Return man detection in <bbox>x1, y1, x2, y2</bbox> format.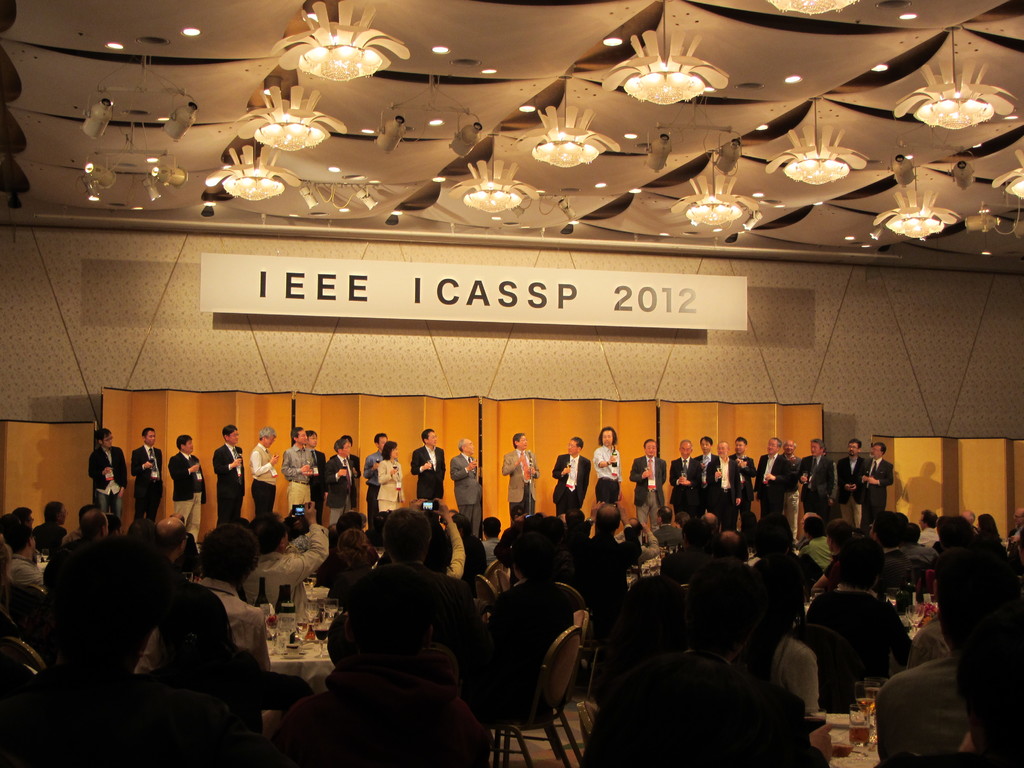
<bbox>673, 438, 701, 520</bbox>.
